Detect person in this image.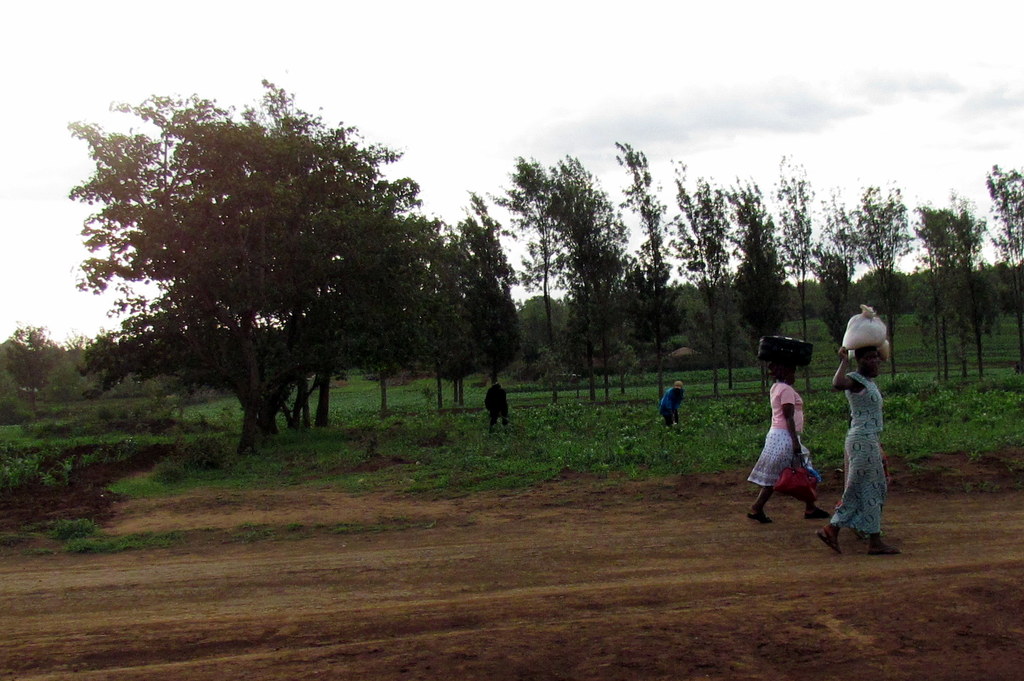
Detection: detection(814, 335, 902, 556).
